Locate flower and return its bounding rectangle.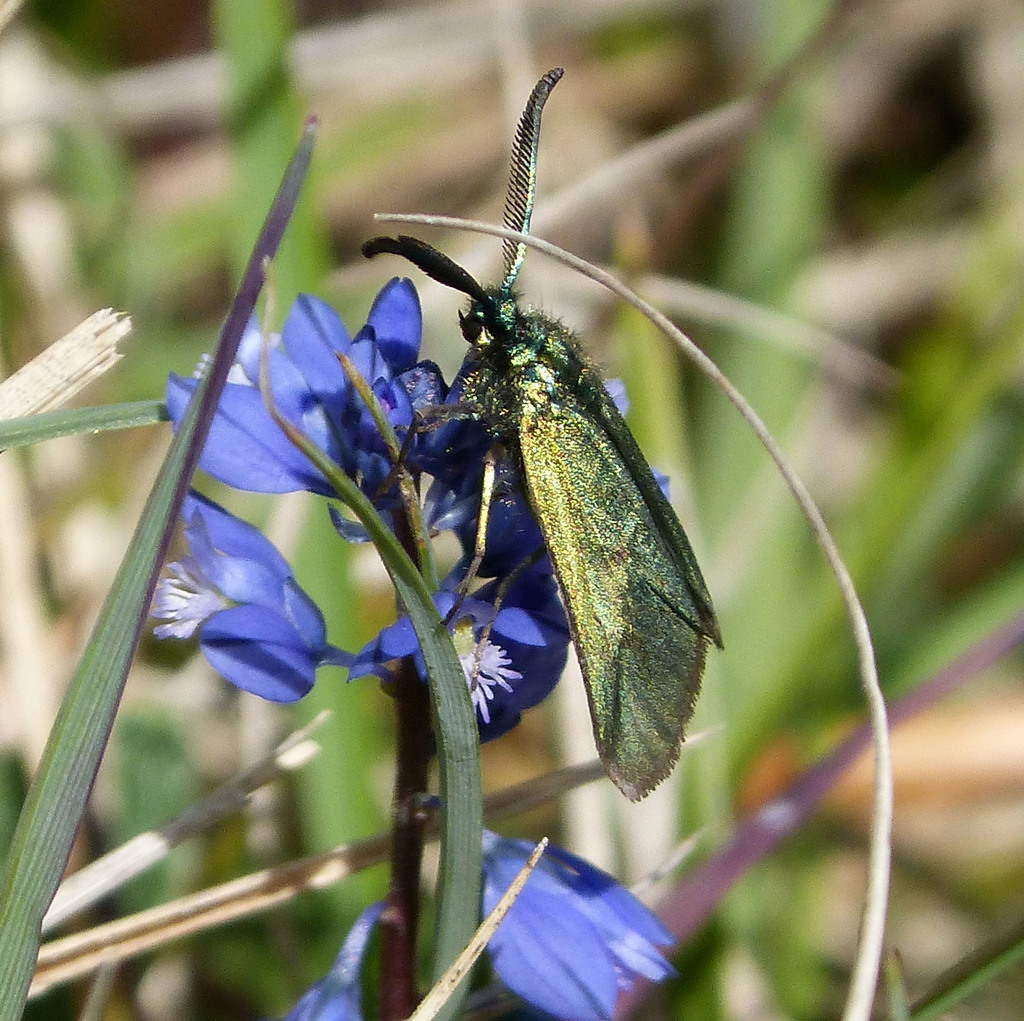
crop(473, 824, 679, 1019).
